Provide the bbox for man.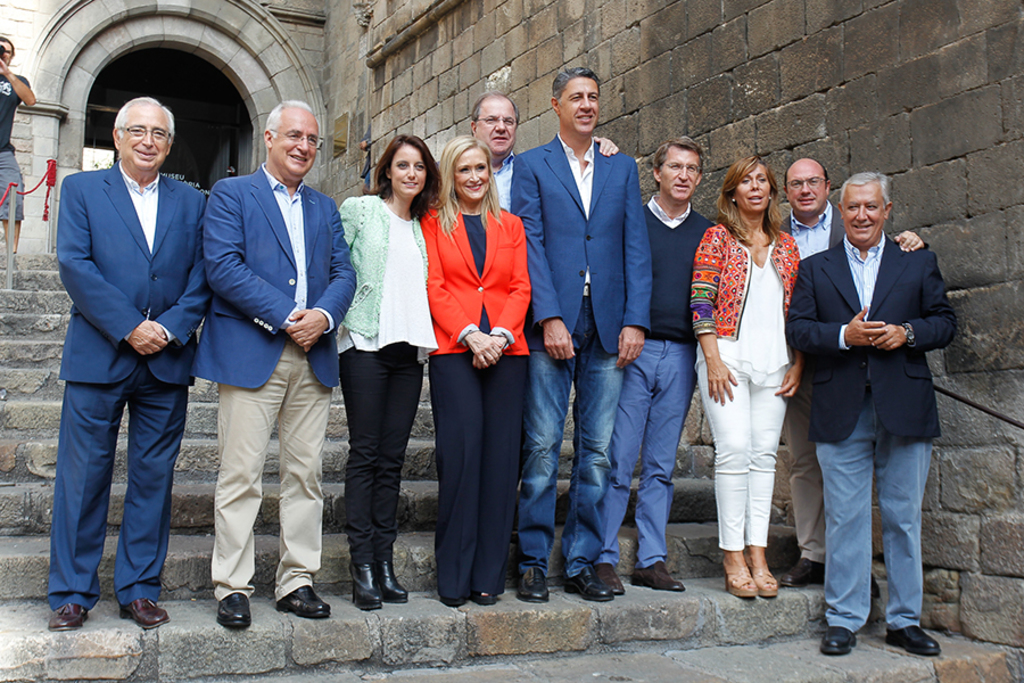
bbox=[44, 90, 218, 636].
